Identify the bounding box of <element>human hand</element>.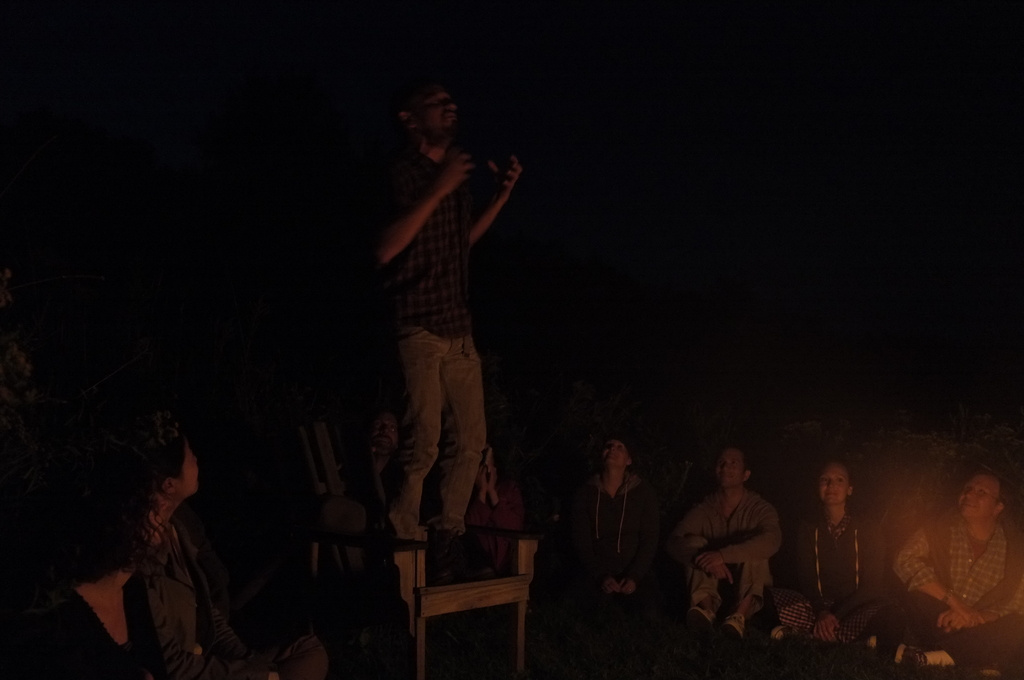
x1=430 y1=144 x2=476 y2=193.
